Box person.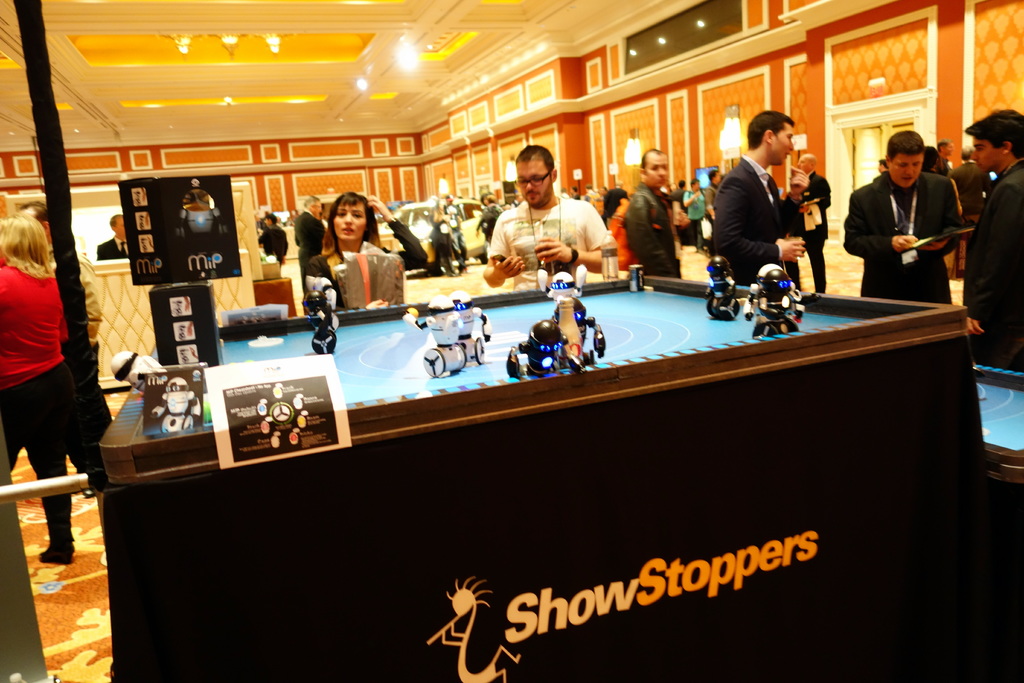
[596,186,636,278].
